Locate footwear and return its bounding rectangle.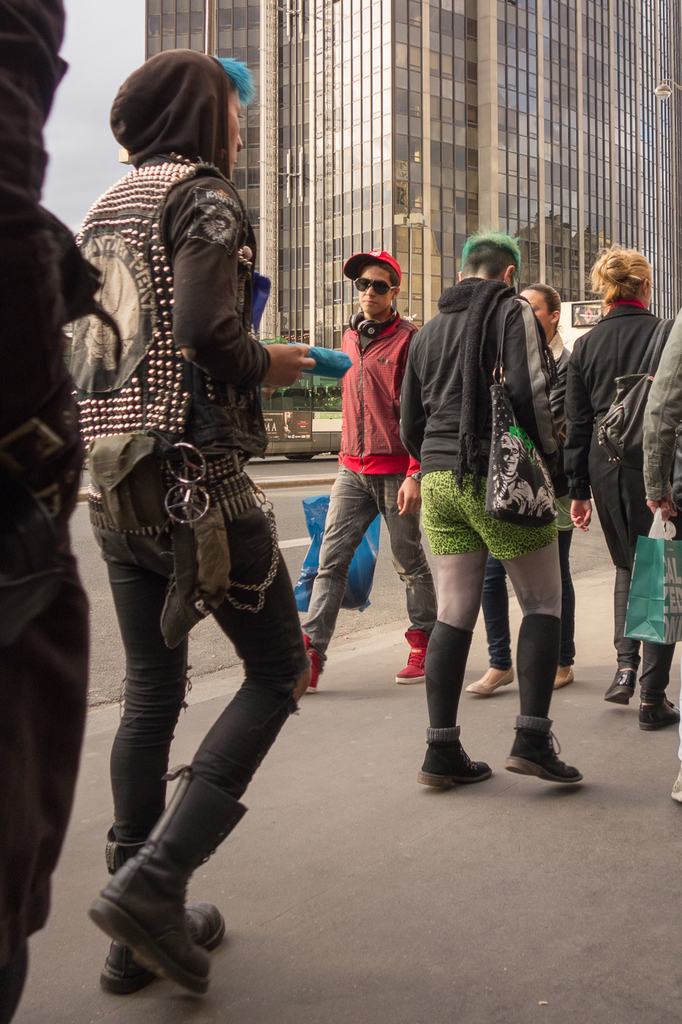
(left=508, top=718, right=584, bottom=786).
